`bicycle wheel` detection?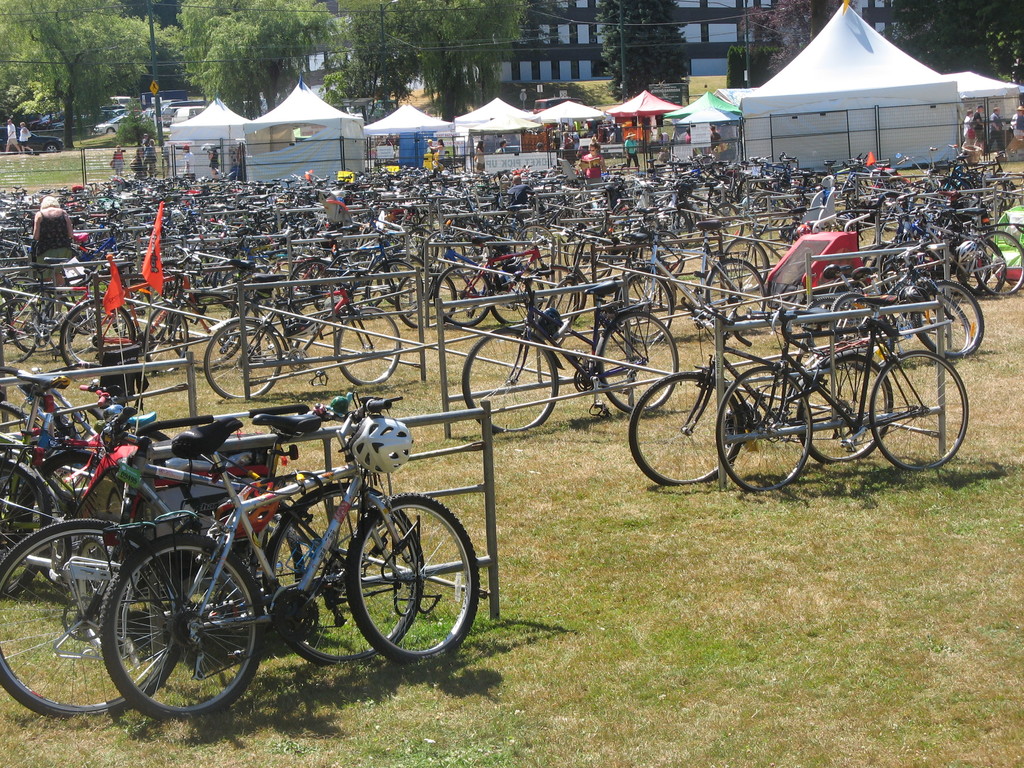
[701,257,764,326]
